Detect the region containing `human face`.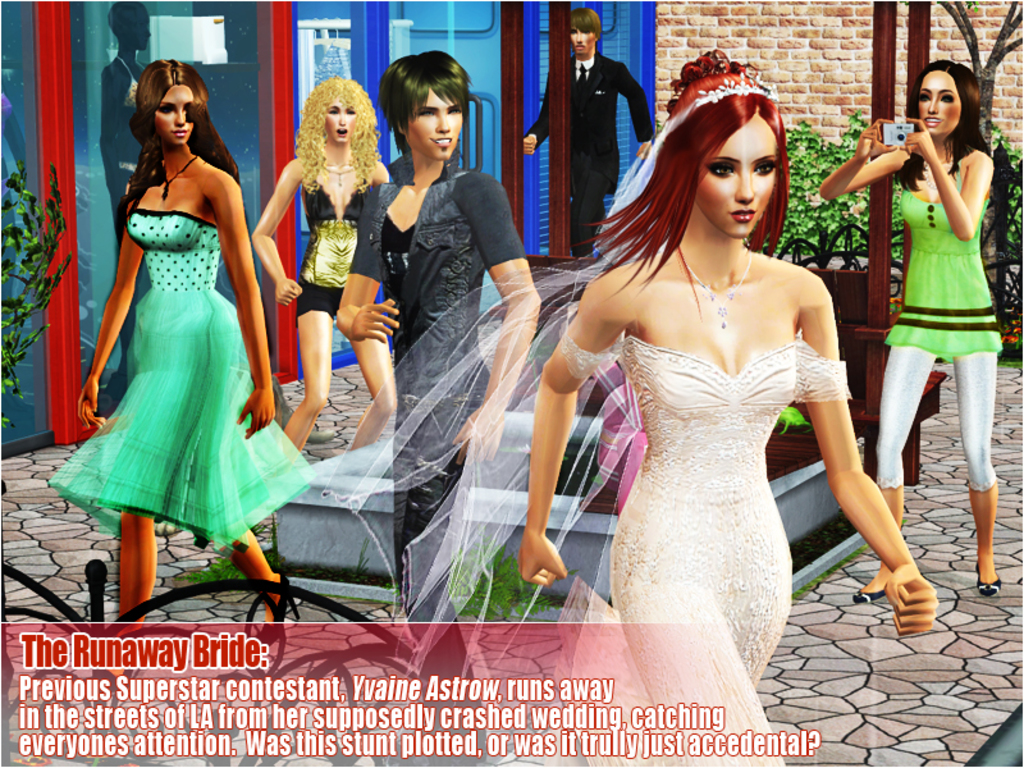
BBox(406, 91, 458, 159).
